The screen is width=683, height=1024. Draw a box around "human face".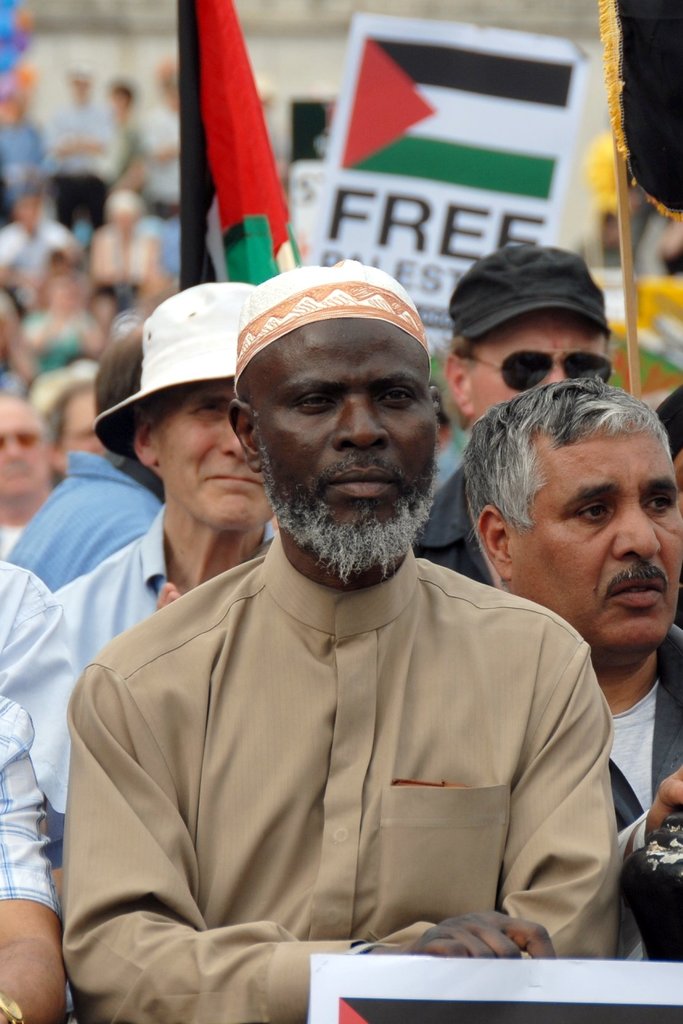
x1=163, y1=395, x2=272, y2=529.
